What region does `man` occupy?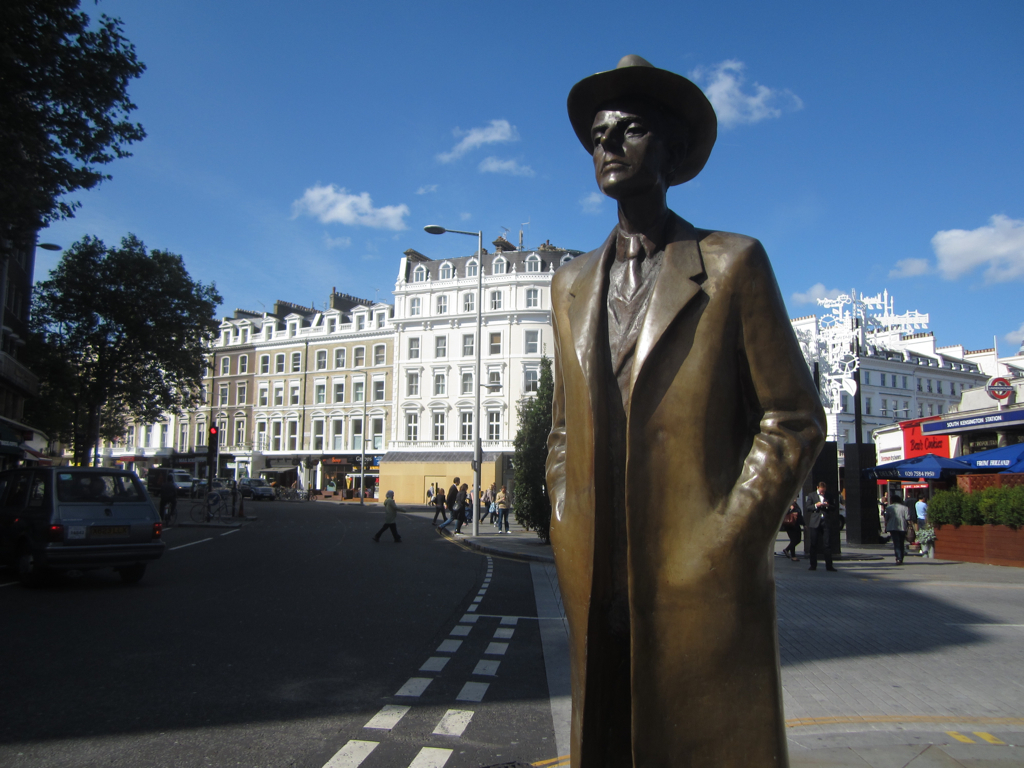
{"left": 544, "top": 51, "right": 827, "bottom": 767}.
